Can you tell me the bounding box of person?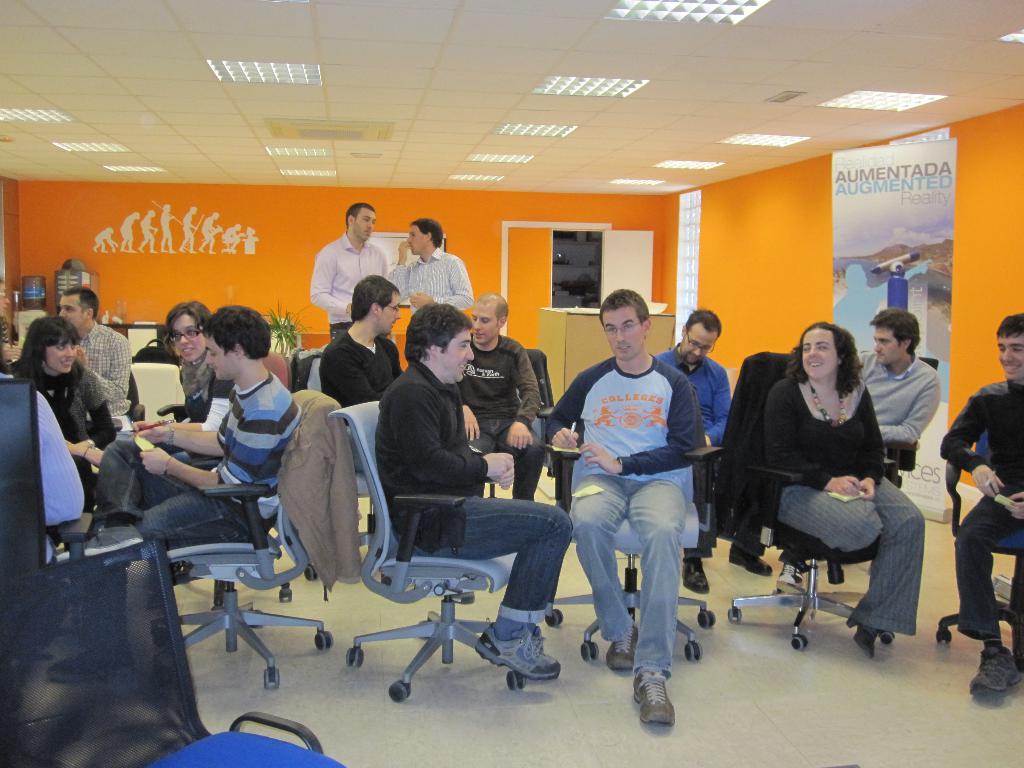
pyautogui.locateOnScreen(321, 273, 412, 420).
